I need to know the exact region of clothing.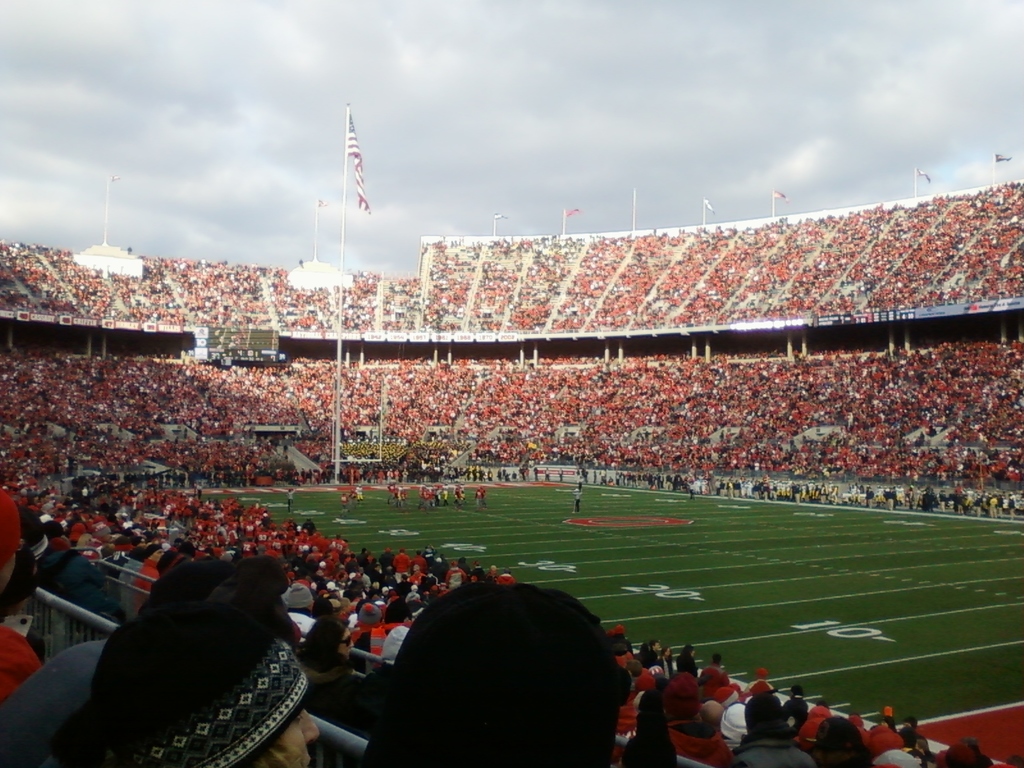
Region: [left=476, top=488, right=484, bottom=508].
